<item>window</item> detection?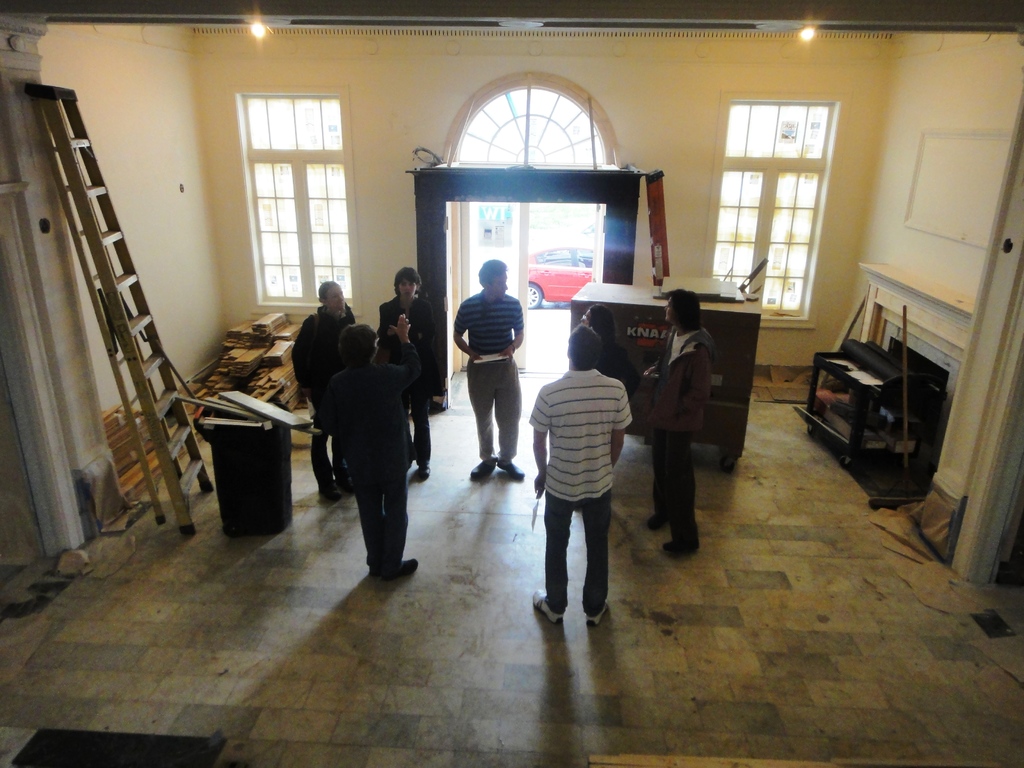
select_region(232, 89, 372, 316)
